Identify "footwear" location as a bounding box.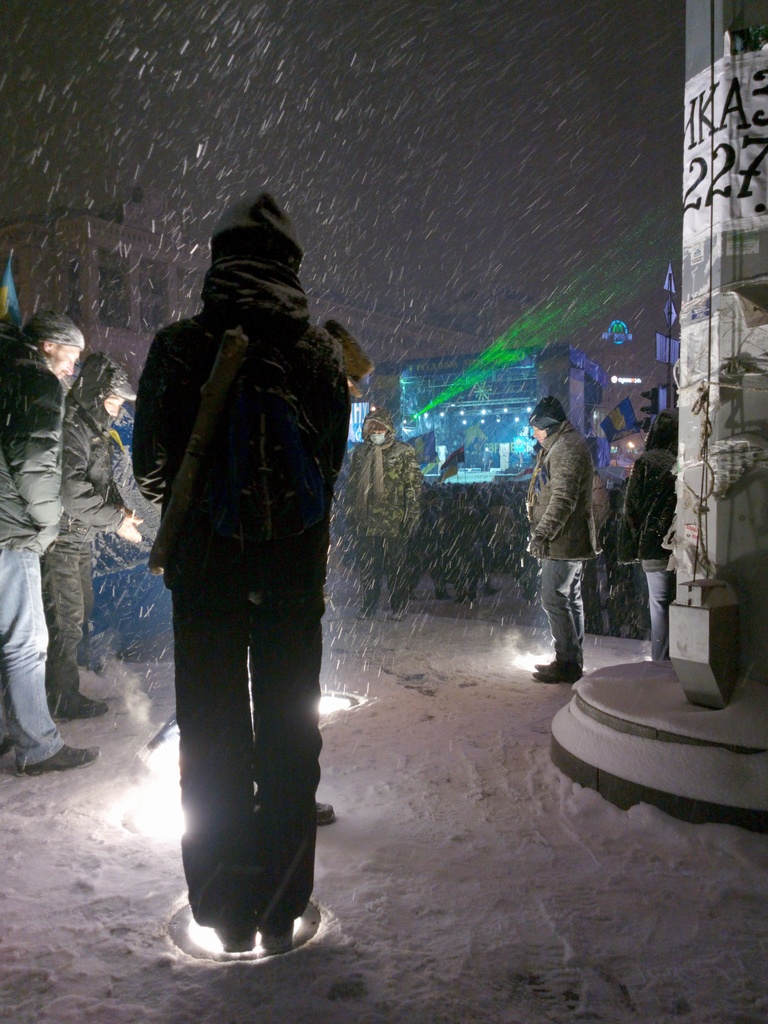
detection(256, 922, 295, 958).
